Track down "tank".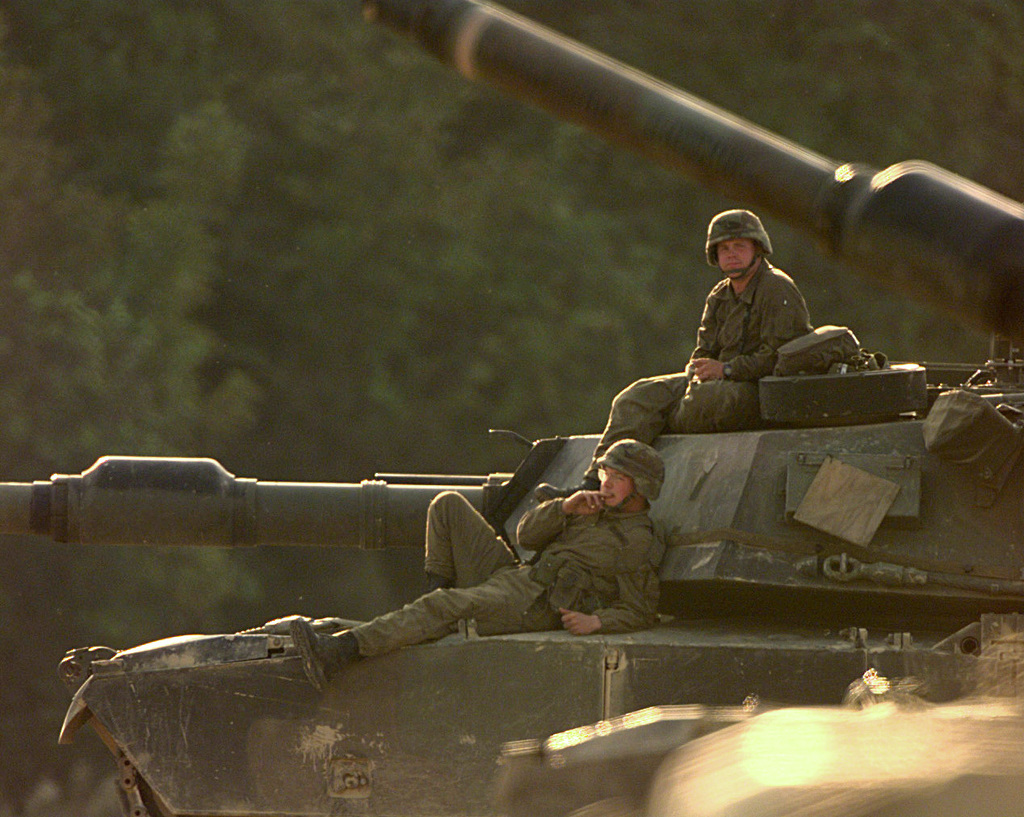
Tracked to select_region(361, 0, 1023, 815).
